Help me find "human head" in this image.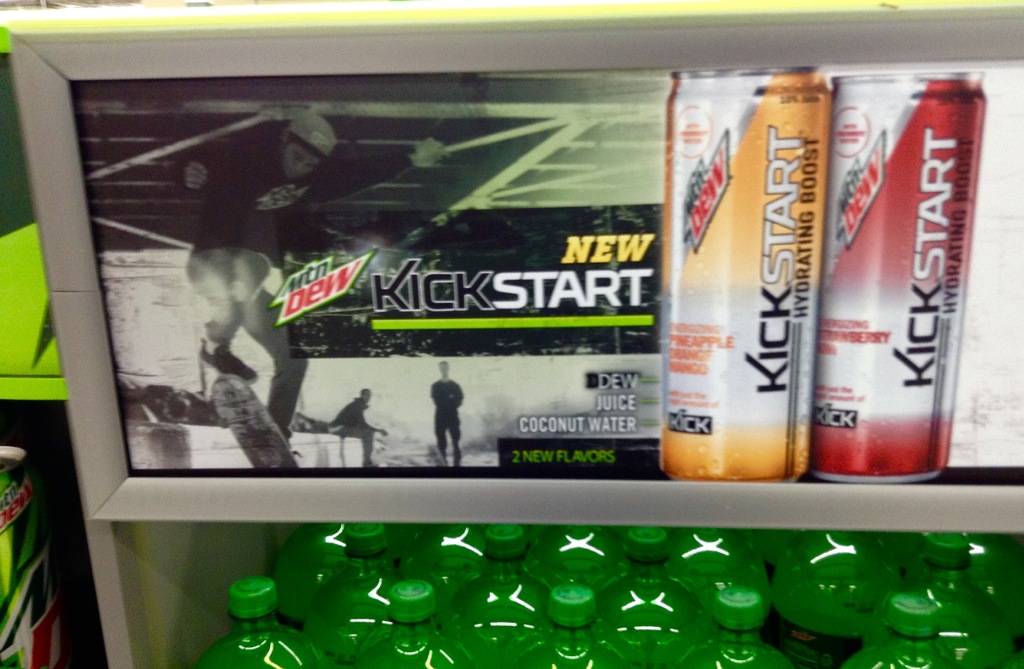
Found it: <box>364,384,373,404</box>.
